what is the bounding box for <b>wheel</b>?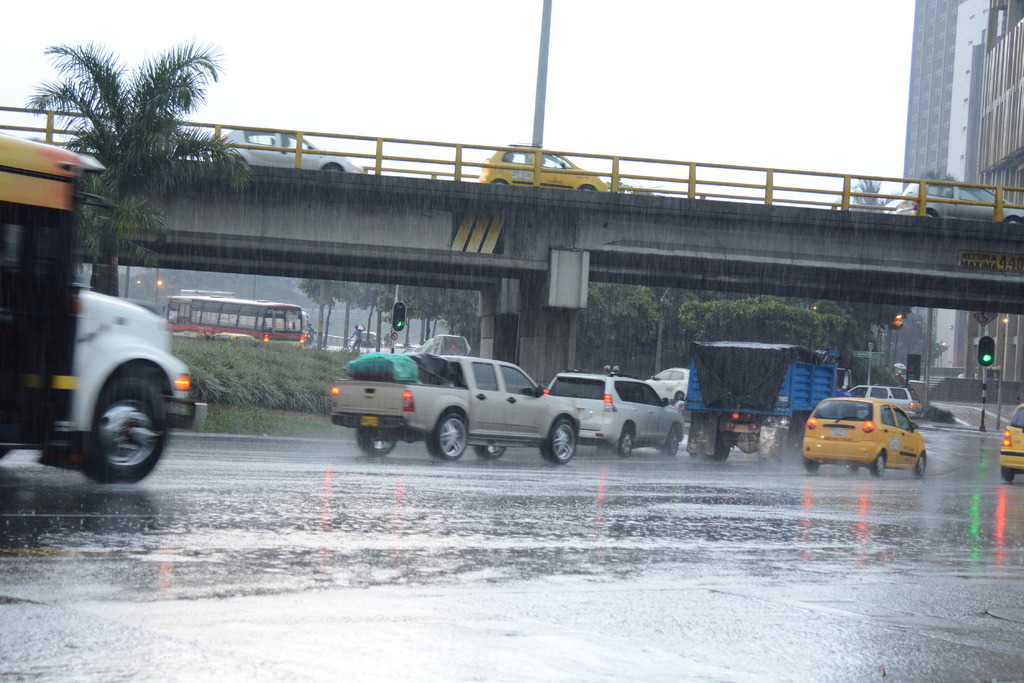
region(872, 451, 886, 475).
